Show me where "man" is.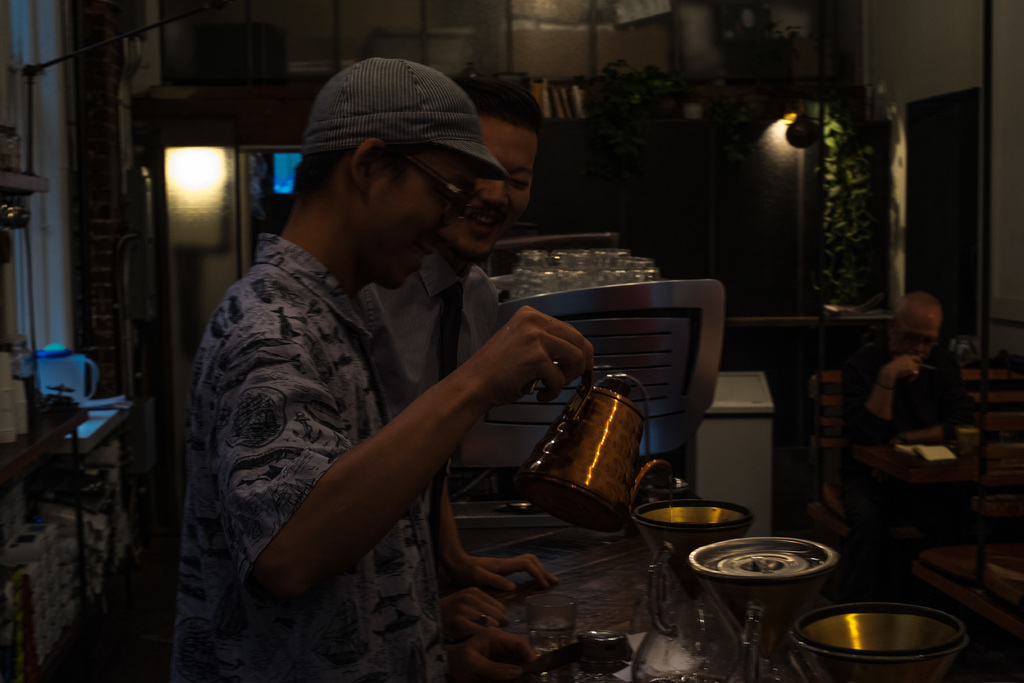
"man" is at [left=377, top=76, right=560, bottom=635].
